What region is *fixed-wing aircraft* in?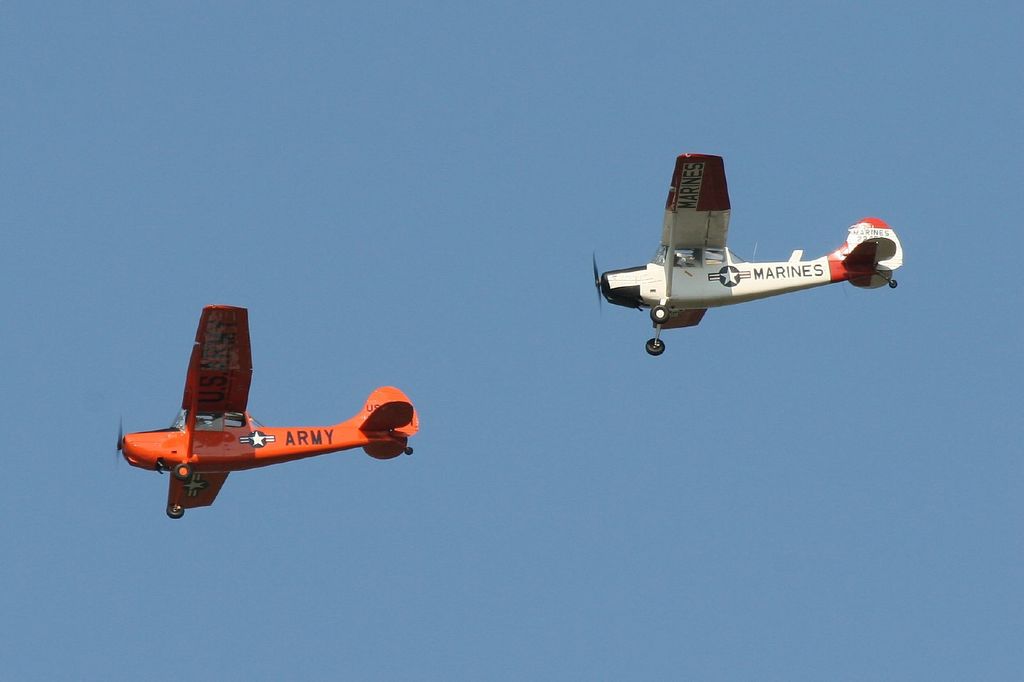
l=115, t=305, r=419, b=518.
